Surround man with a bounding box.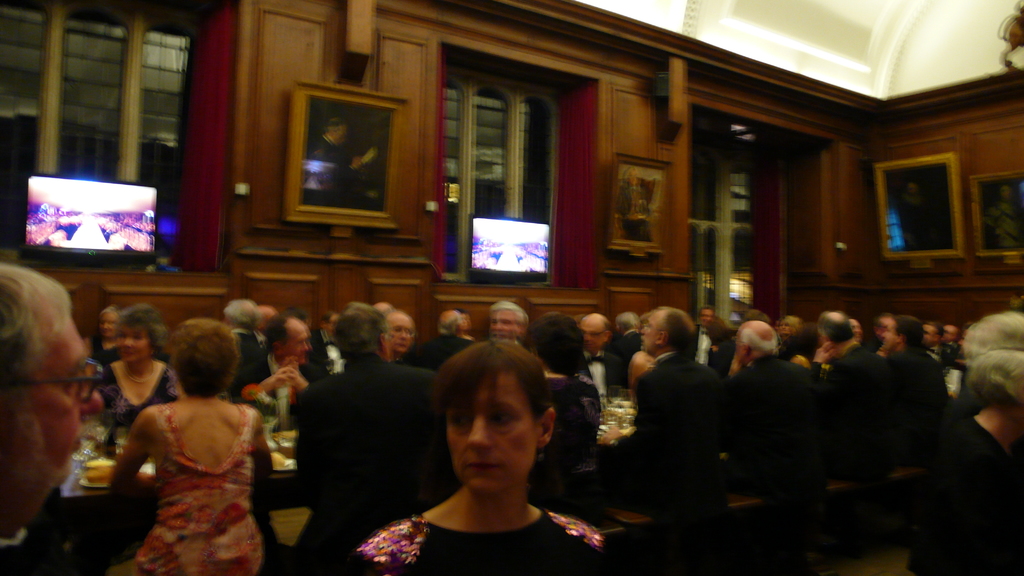
488/298/531/347.
